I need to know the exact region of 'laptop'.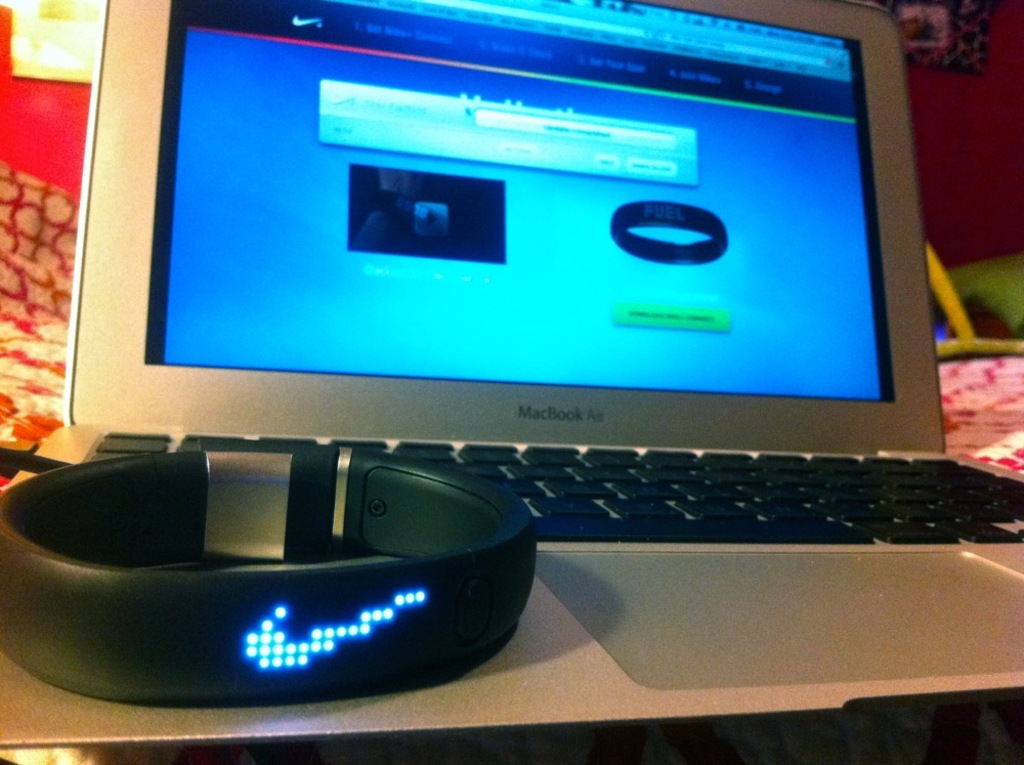
Region: [74,0,964,675].
